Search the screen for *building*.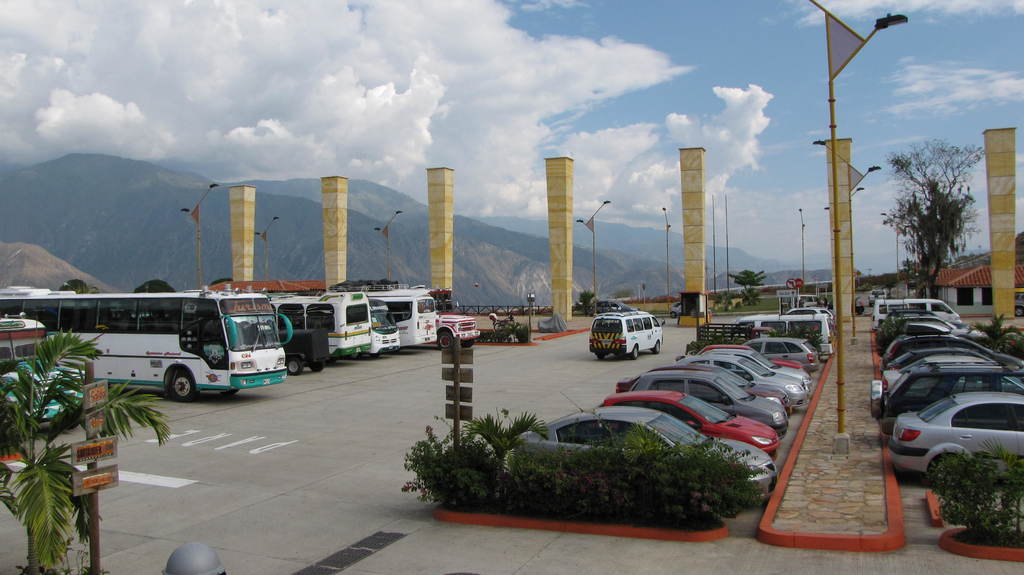
Found at box=[925, 252, 1023, 320].
